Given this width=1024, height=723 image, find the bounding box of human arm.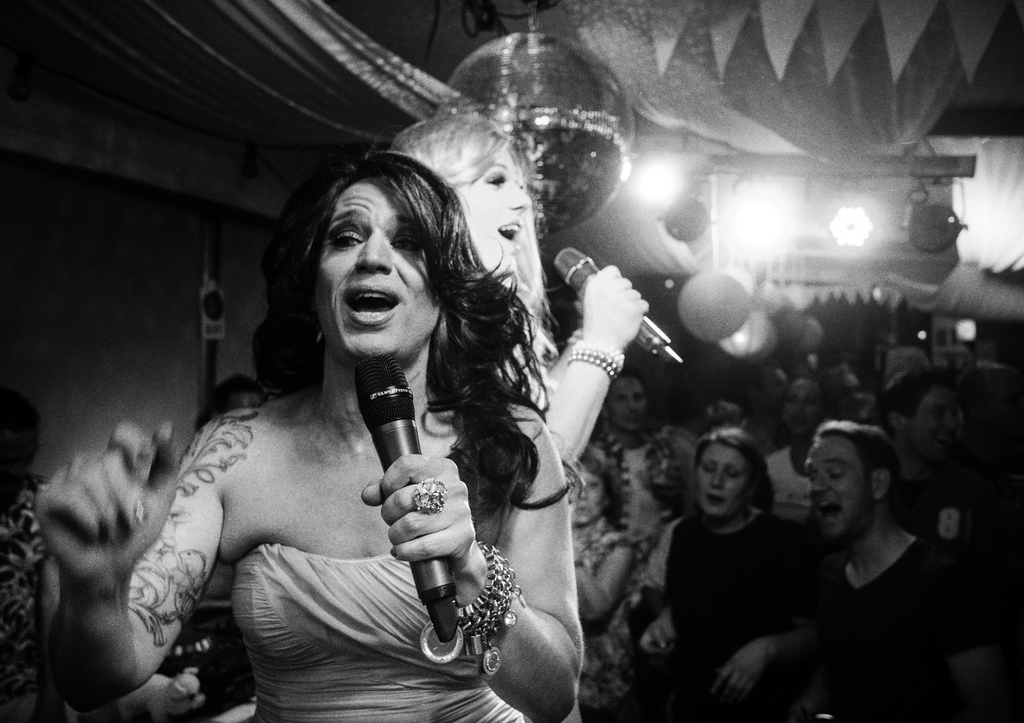
box=[632, 592, 701, 655].
